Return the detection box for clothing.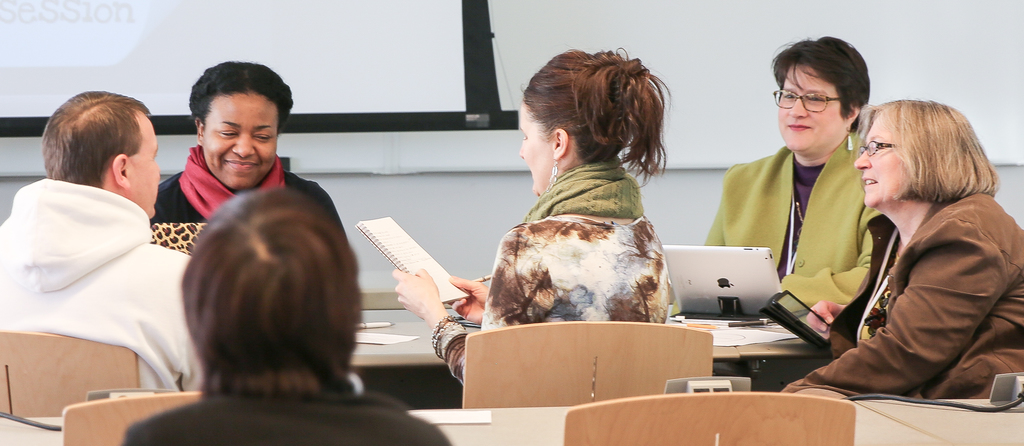
(x1=120, y1=380, x2=454, y2=445).
